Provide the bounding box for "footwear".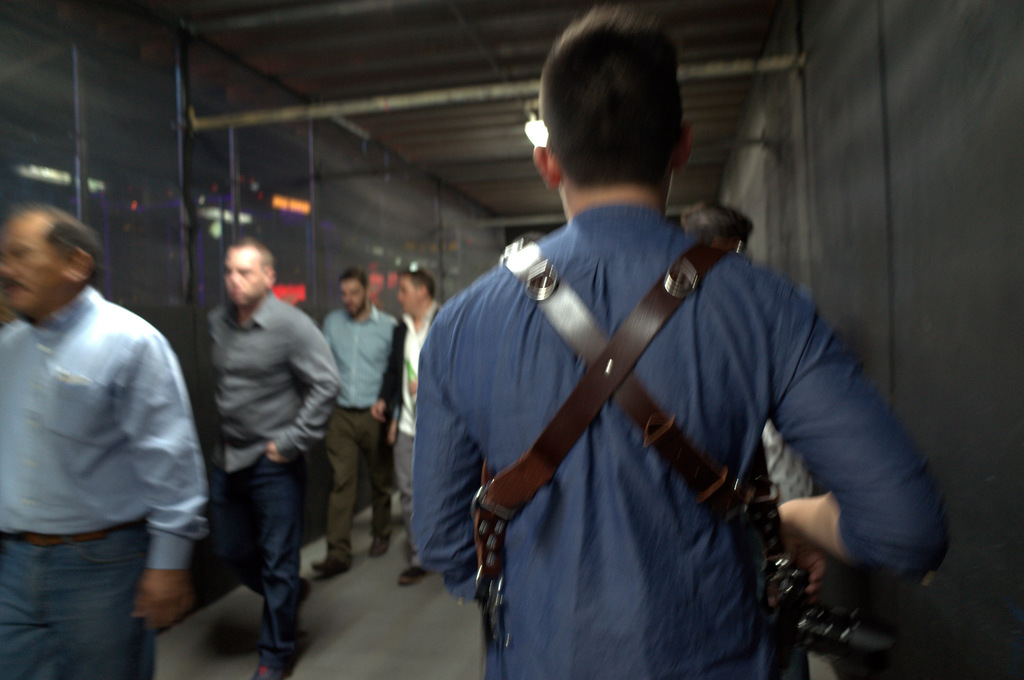
247 662 296 679.
